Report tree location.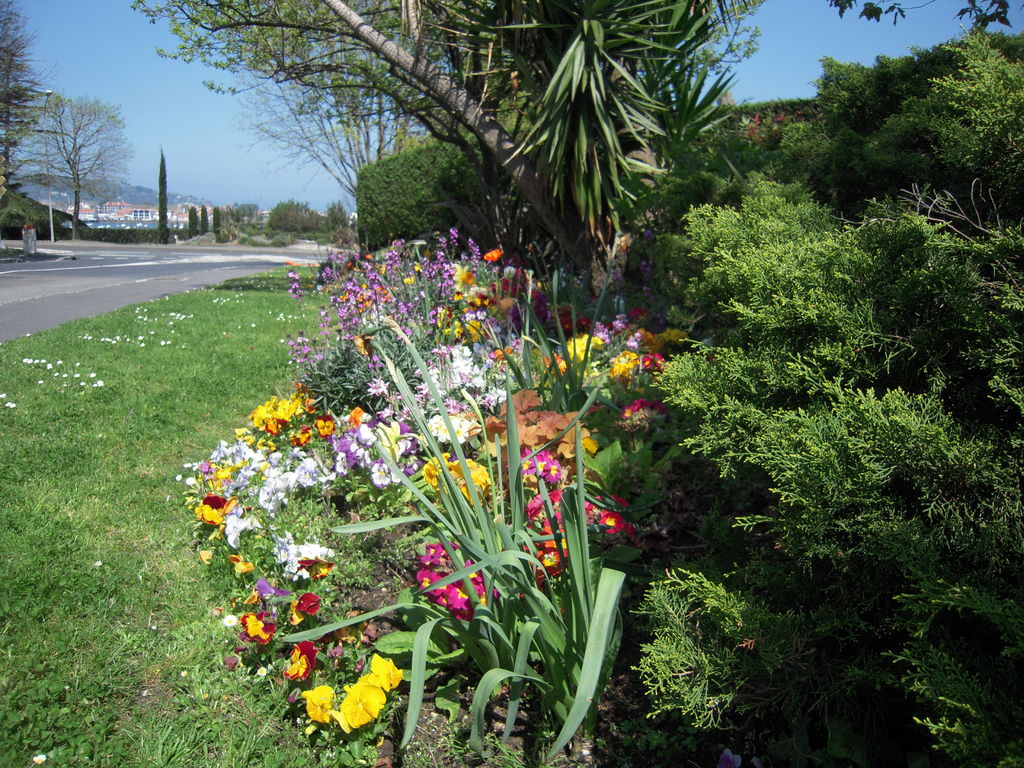
Report: 231 199 265 241.
